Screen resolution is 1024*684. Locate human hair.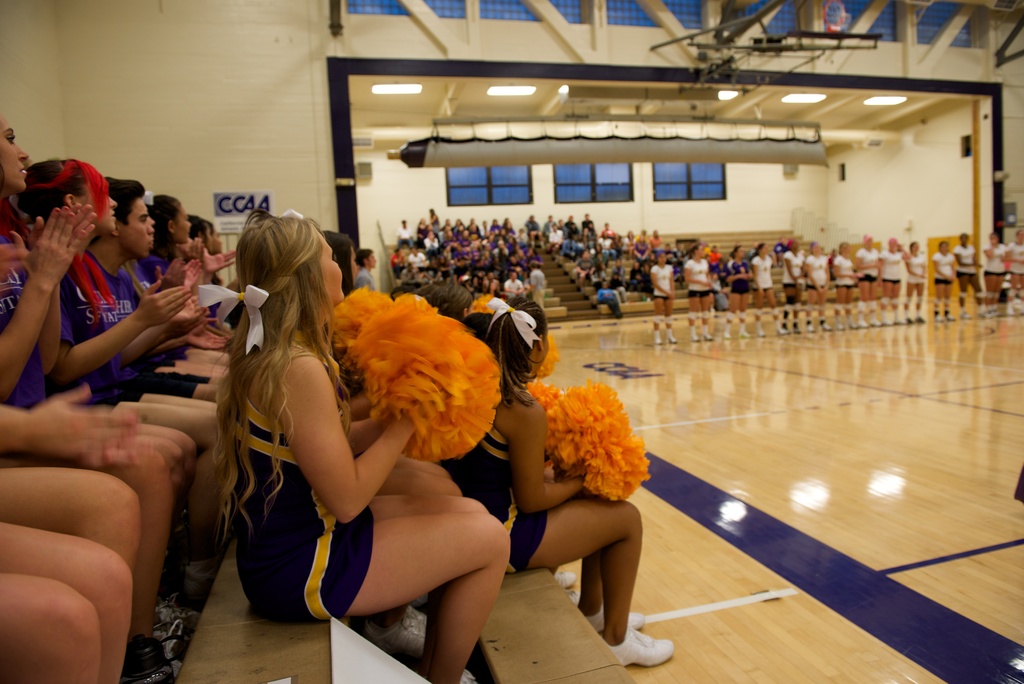
(left=429, top=285, right=474, bottom=323).
